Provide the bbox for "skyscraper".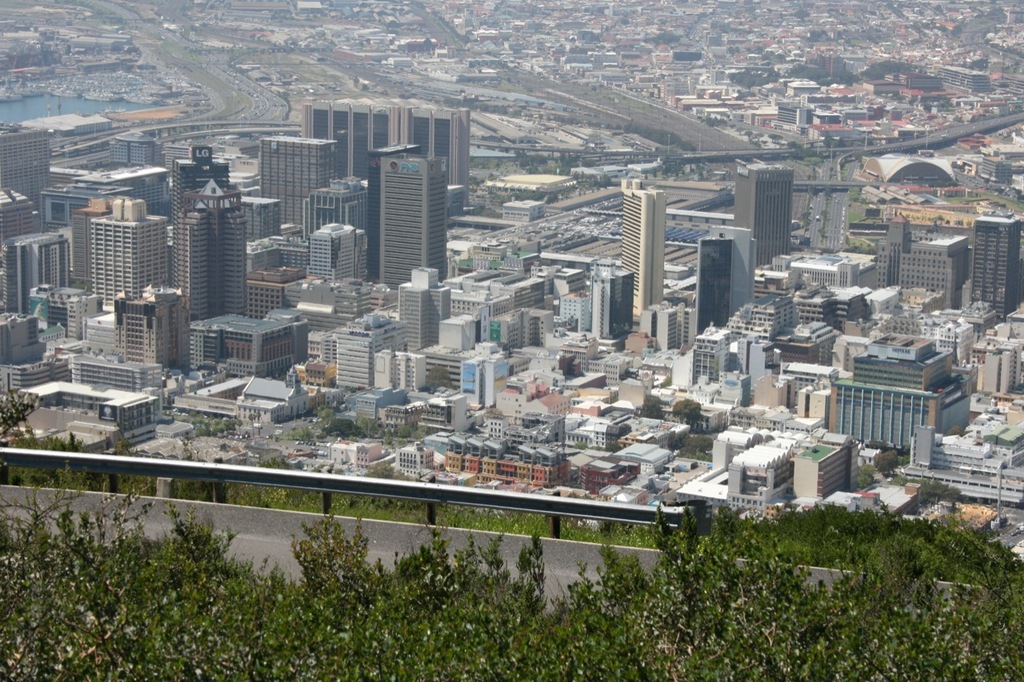
<bbox>594, 255, 633, 340</bbox>.
